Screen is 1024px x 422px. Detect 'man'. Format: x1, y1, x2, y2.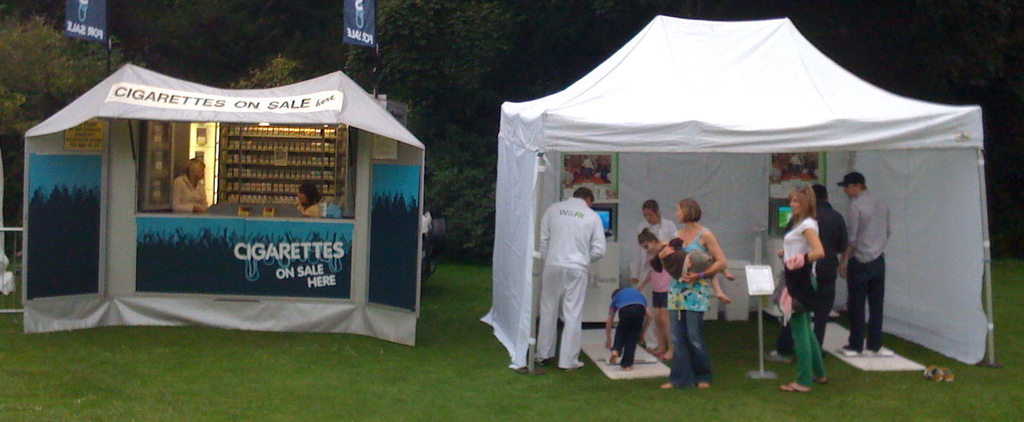
832, 175, 889, 354.
